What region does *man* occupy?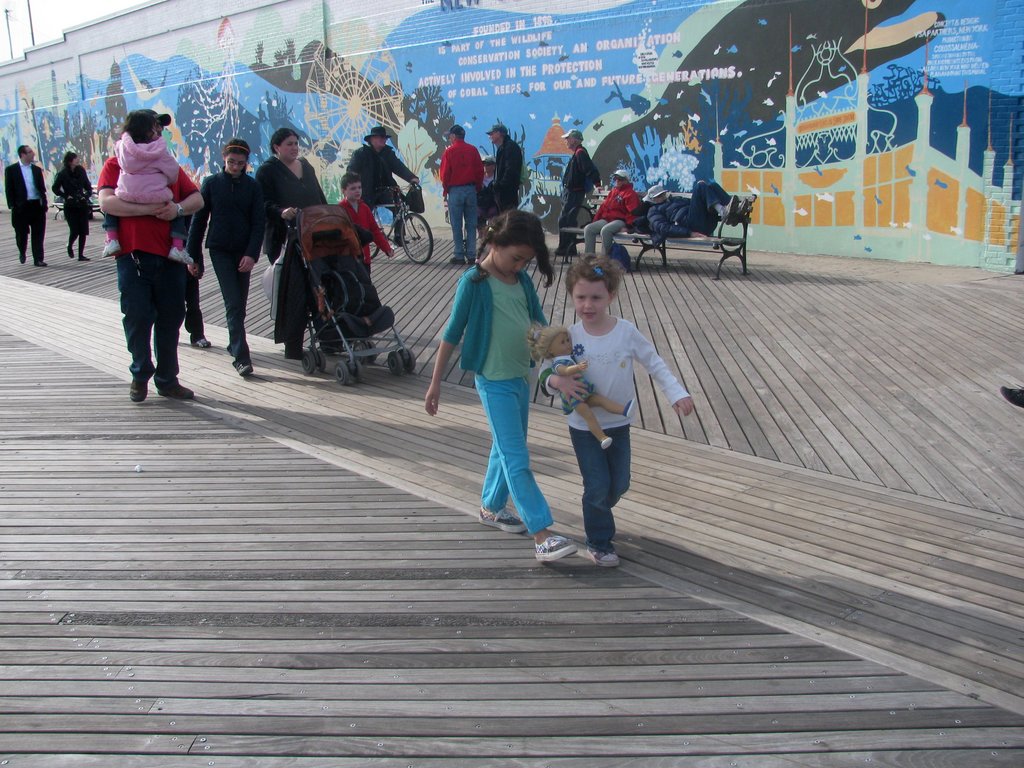
bbox=[554, 127, 593, 256].
